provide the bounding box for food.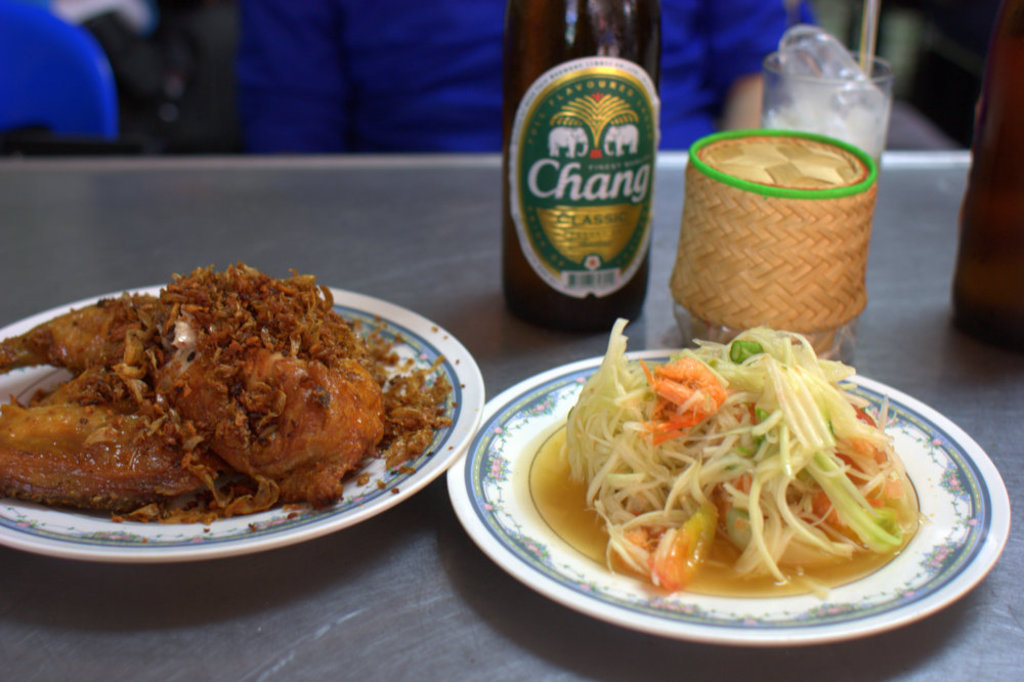
BBox(517, 319, 922, 603).
